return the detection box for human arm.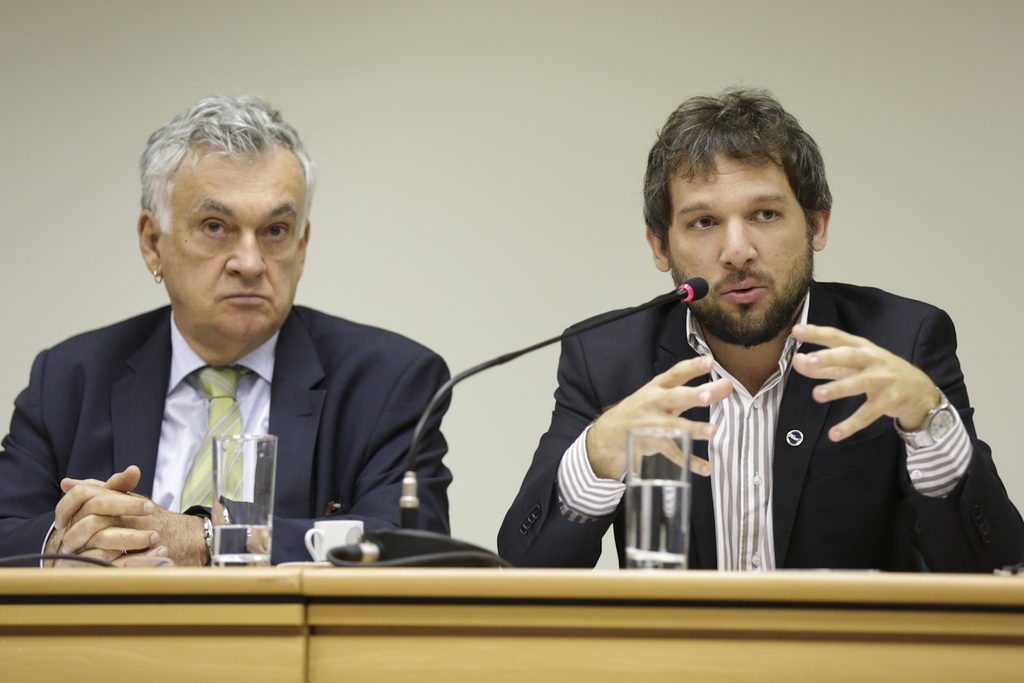
left=0, top=346, right=177, bottom=568.
